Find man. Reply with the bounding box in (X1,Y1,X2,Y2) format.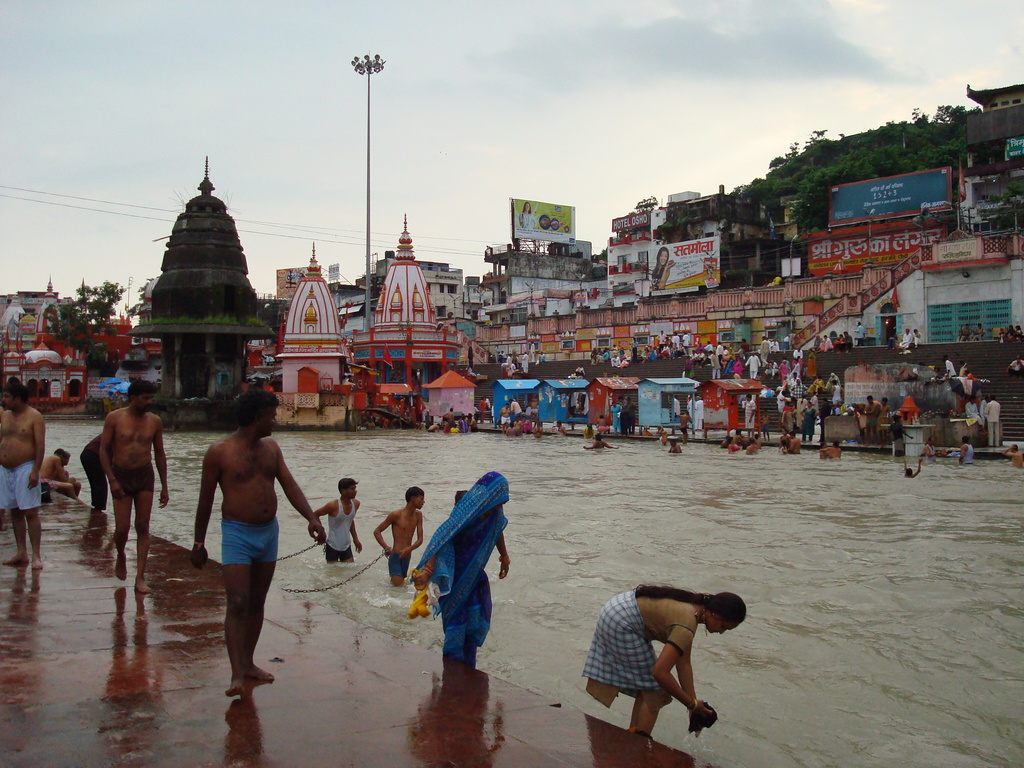
(676,333,677,355).
